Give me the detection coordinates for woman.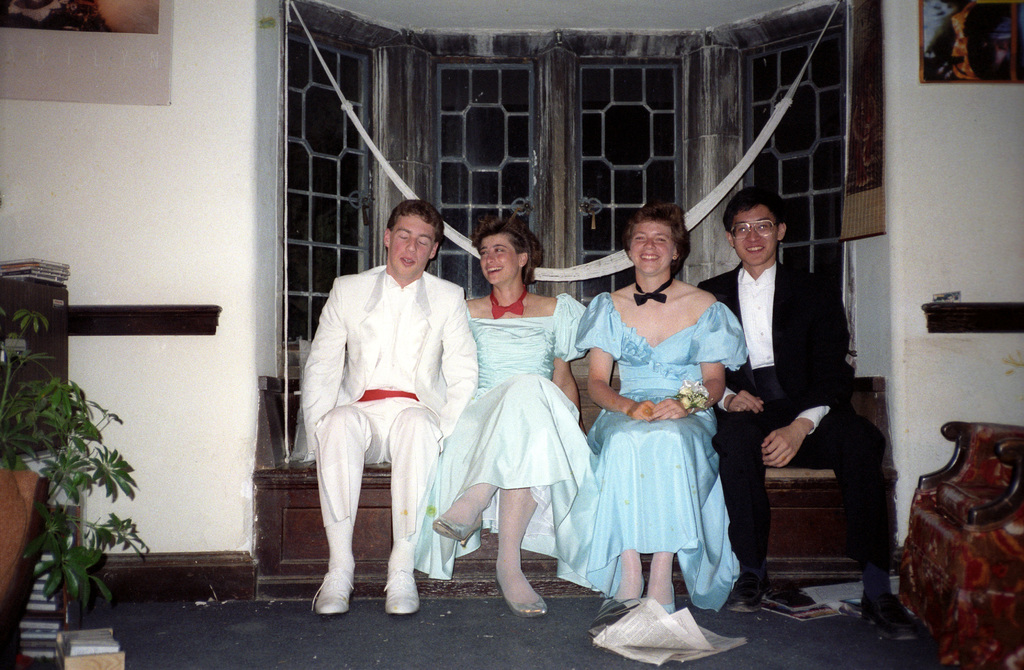
region(571, 200, 755, 644).
